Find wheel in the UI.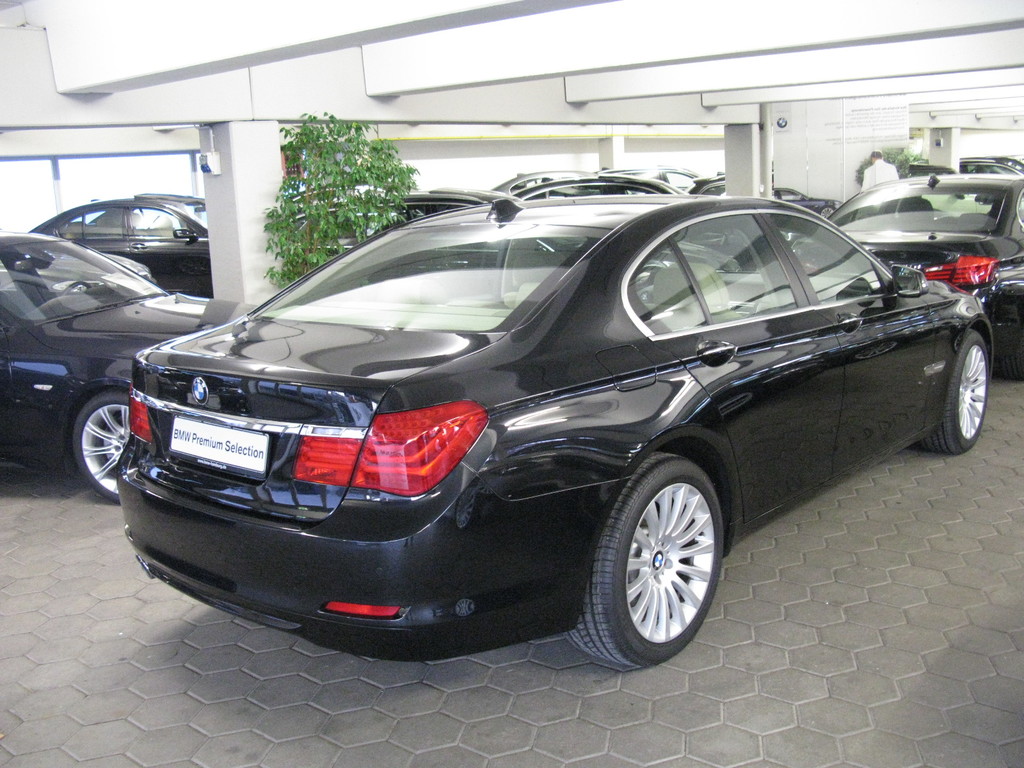
UI element at 600/462/738/656.
